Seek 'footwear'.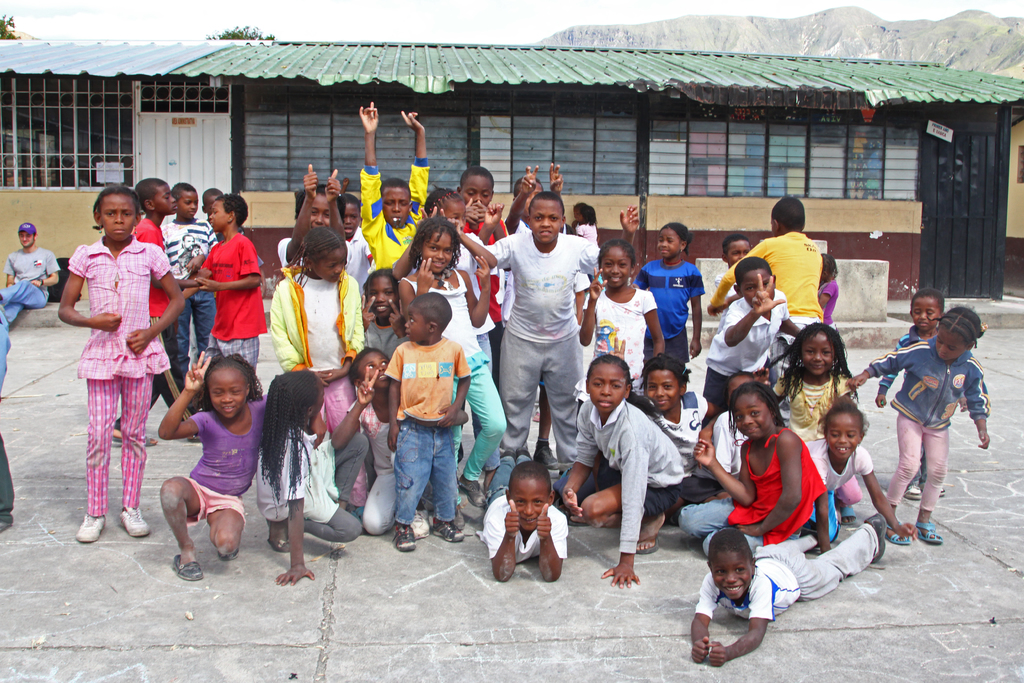
detection(120, 504, 152, 541).
